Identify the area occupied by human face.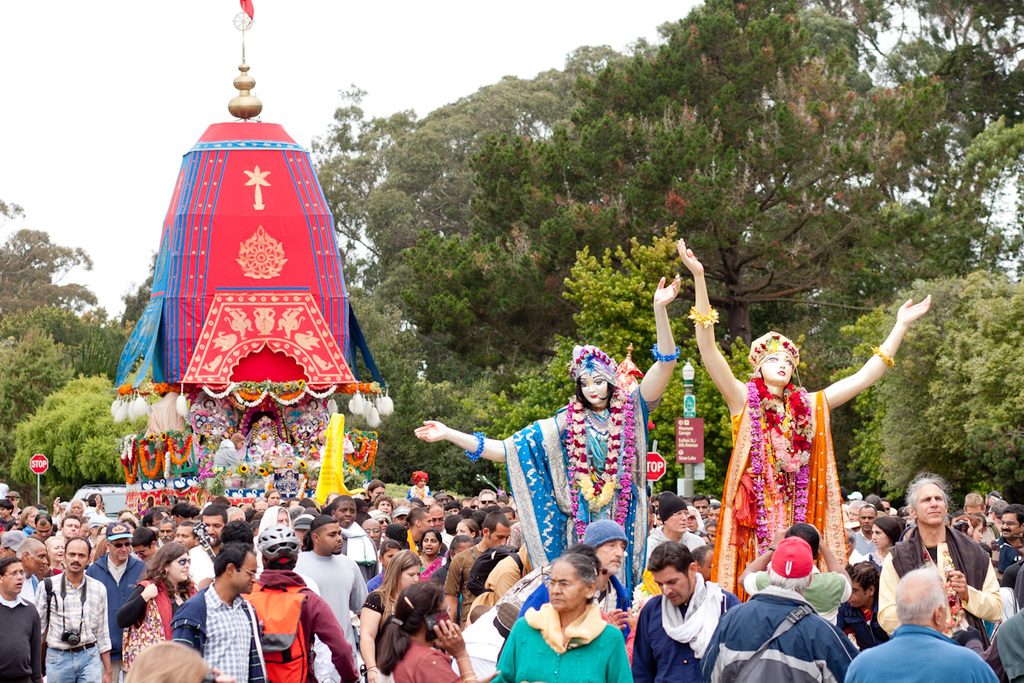
Area: Rect(580, 371, 607, 406).
